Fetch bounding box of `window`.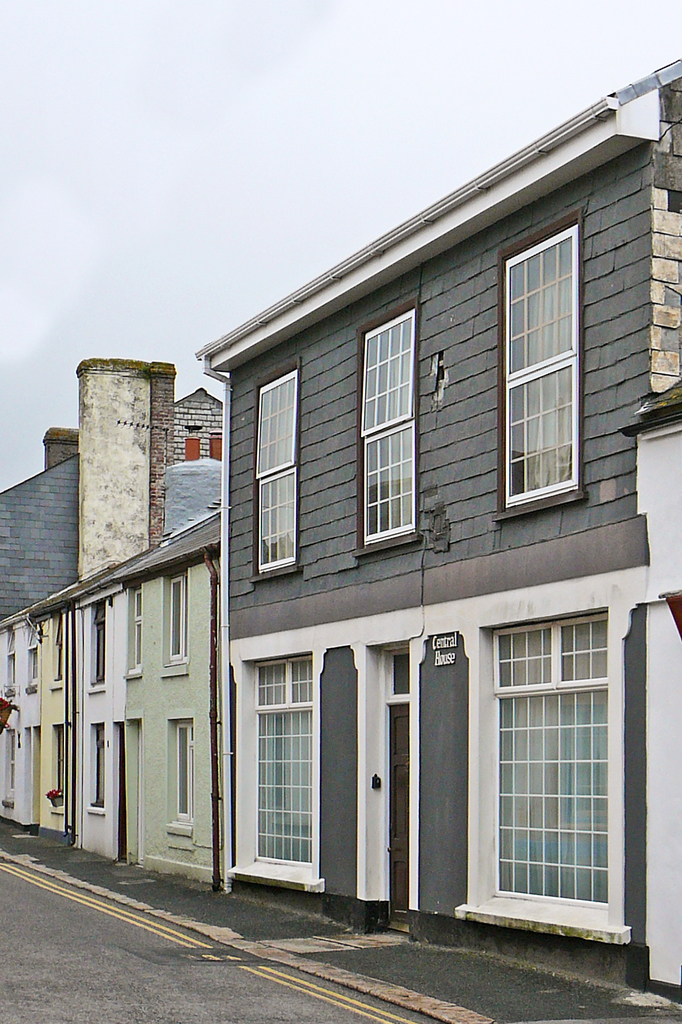
Bbox: <region>499, 220, 581, 514</region>.
